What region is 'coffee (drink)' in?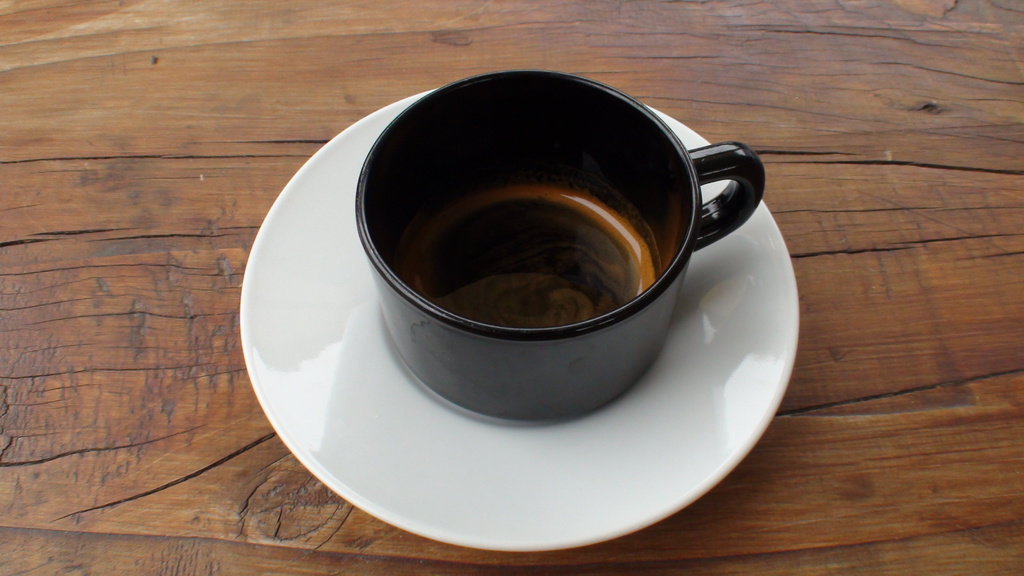
select_region(406, 184, 653, 326).
